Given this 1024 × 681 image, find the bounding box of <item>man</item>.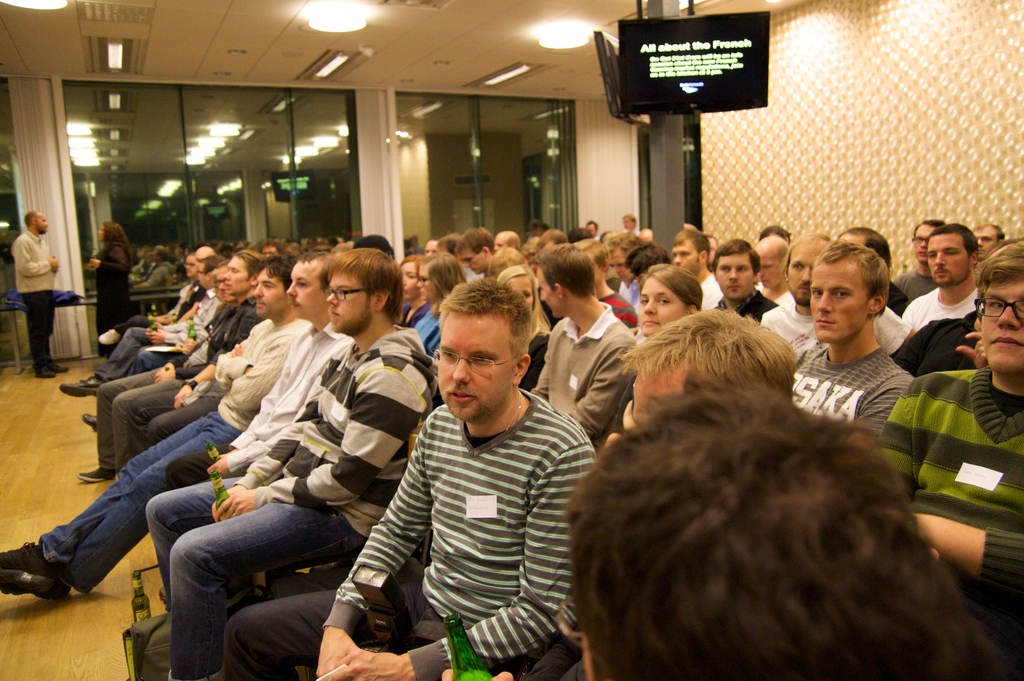
217, 271, 604, 680.
